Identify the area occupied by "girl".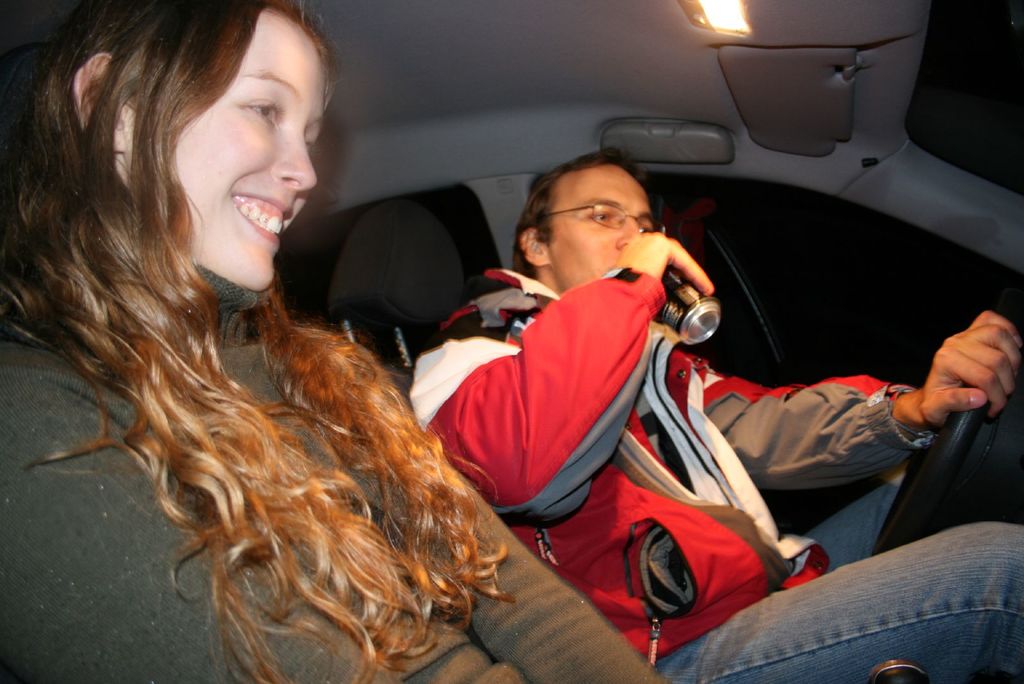
Area: bbox=[0, 0, 668, 683].
